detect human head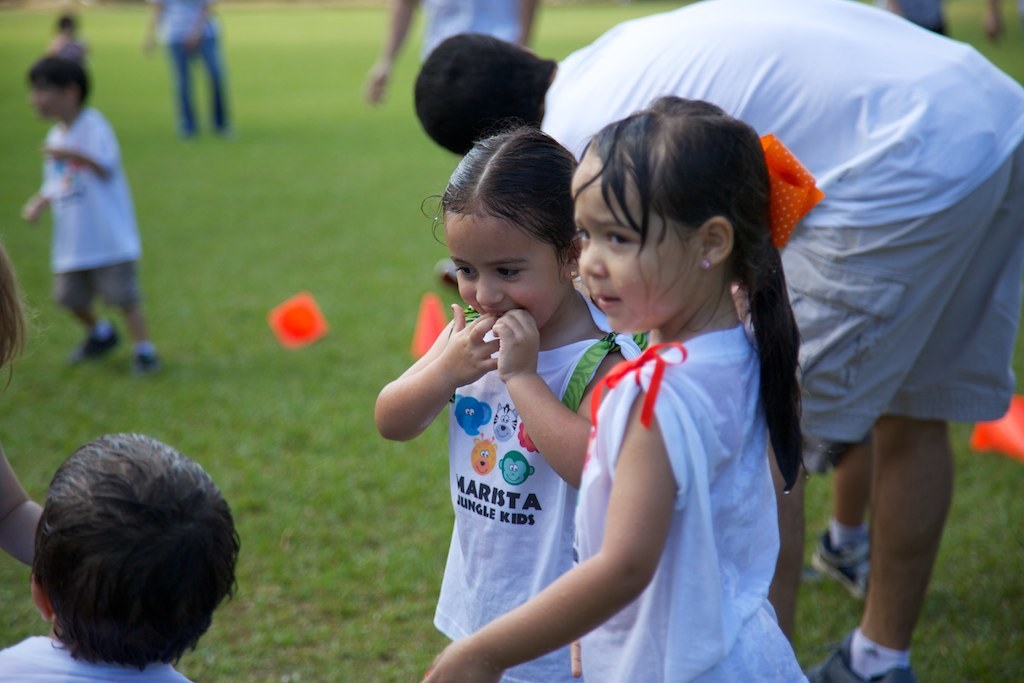
rect(434, 126, 584, 334)
